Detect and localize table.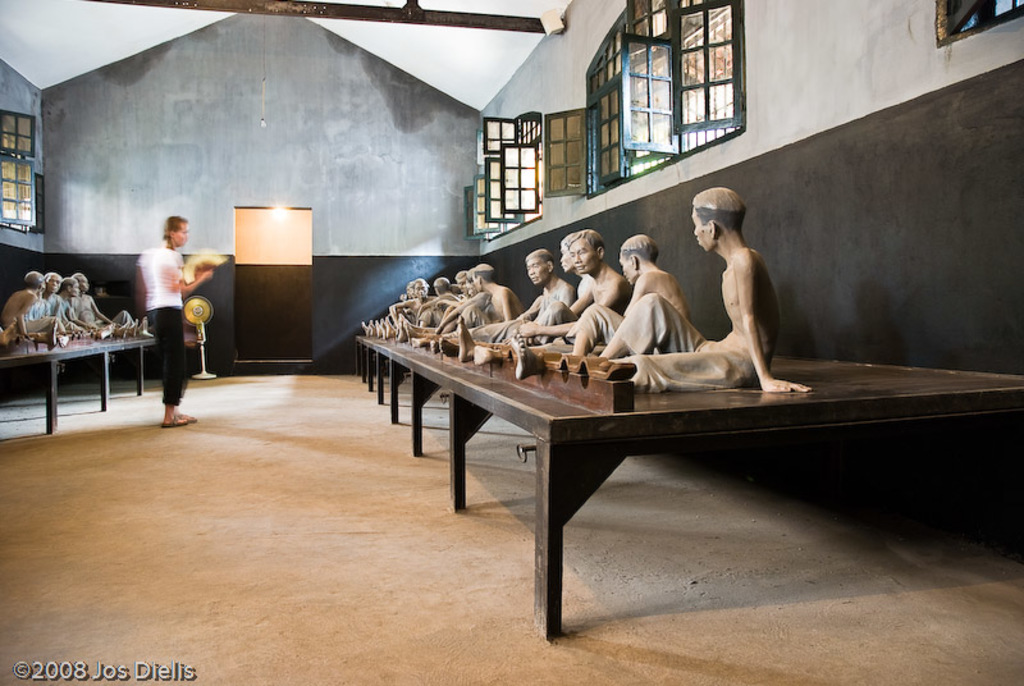
Localized at (376, 325, 961, 628).
